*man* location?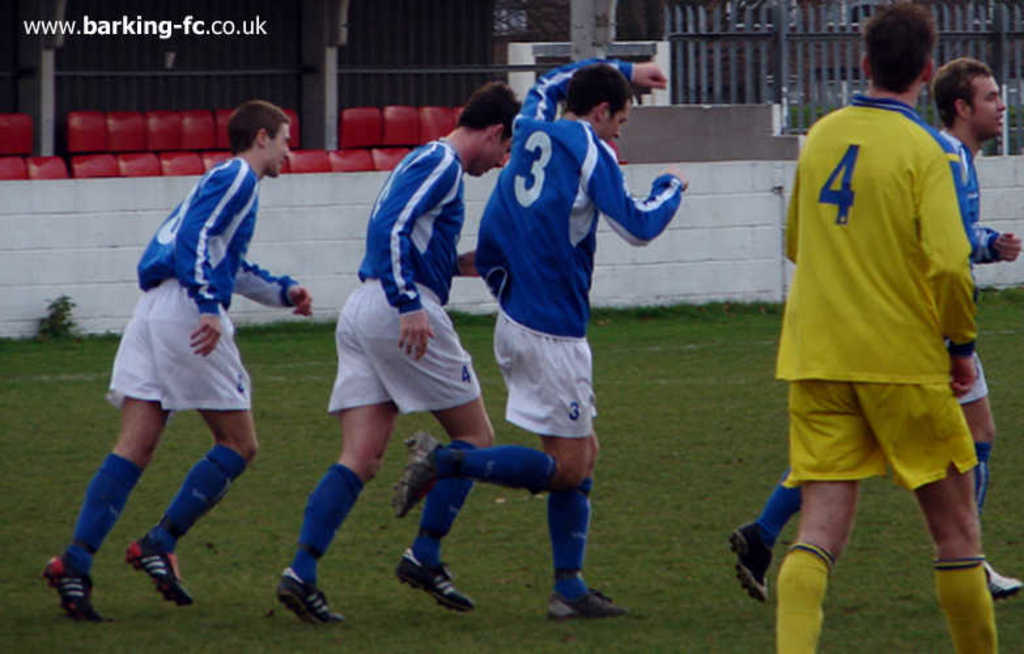
[727, 58, 1023, 610]
